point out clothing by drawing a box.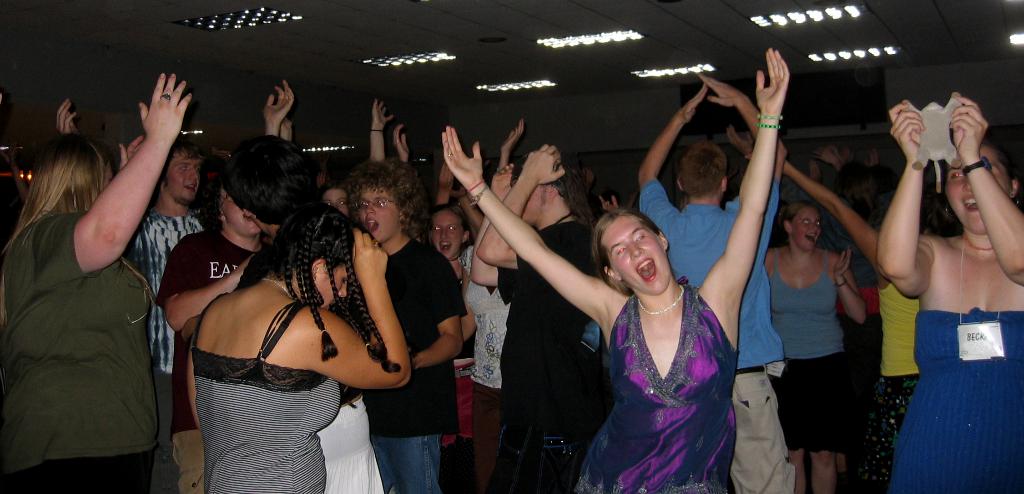
<box>356,234,457,493</box>.
